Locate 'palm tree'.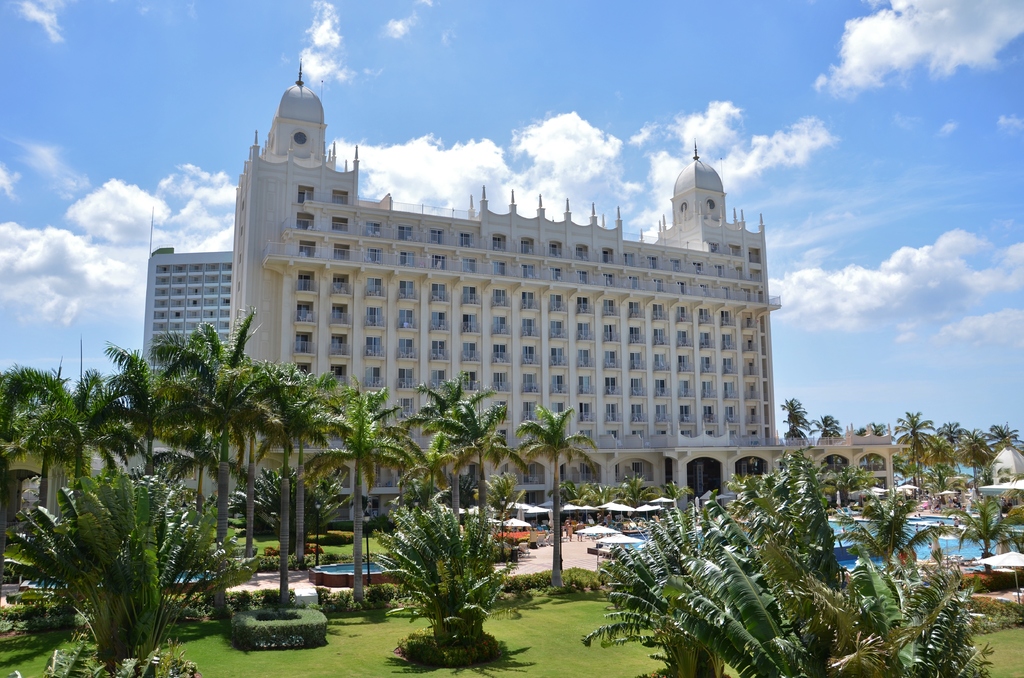
Bounding box: rect(107, 348, 164, 490).
